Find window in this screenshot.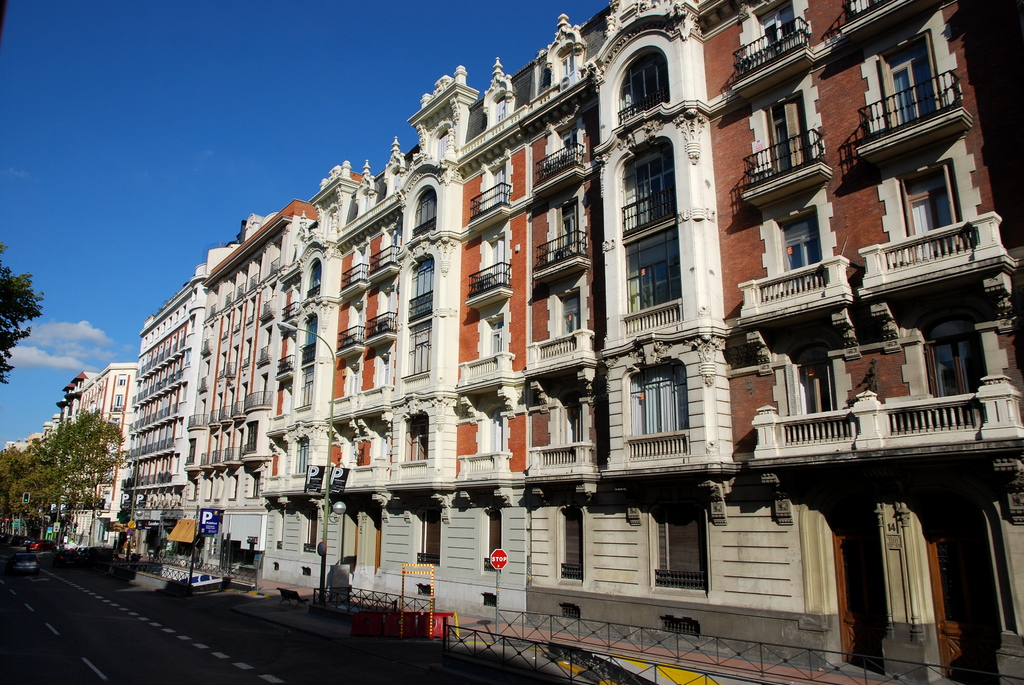
The bounding box for window is (x1=400, y1=410, x2=429, y2=459).
